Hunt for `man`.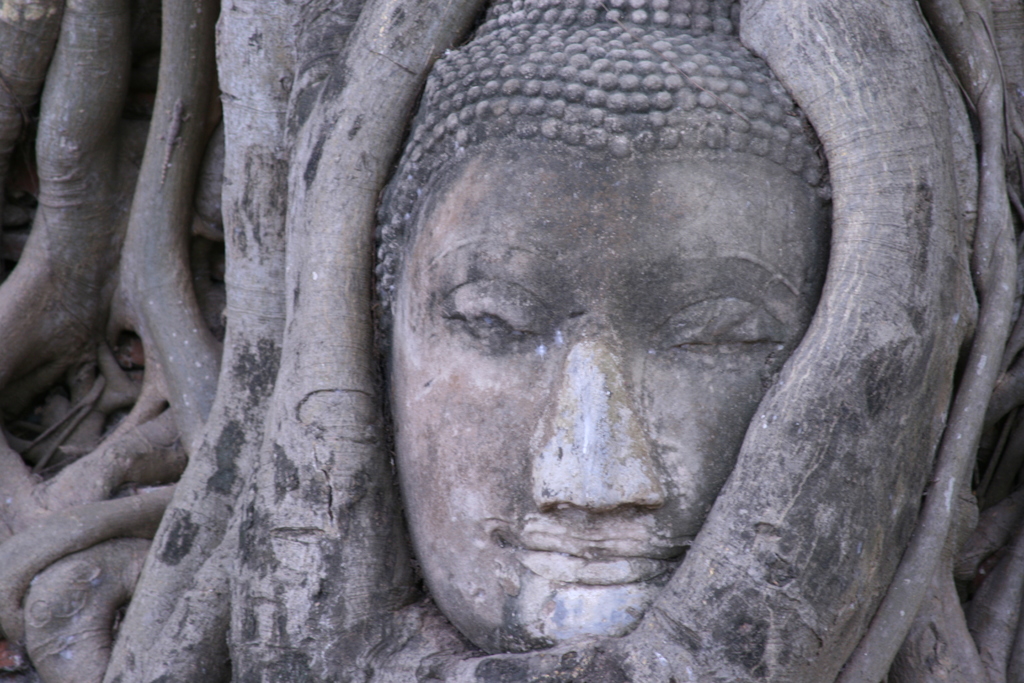
Hunted down at detection(370, 0, 835, 662).
